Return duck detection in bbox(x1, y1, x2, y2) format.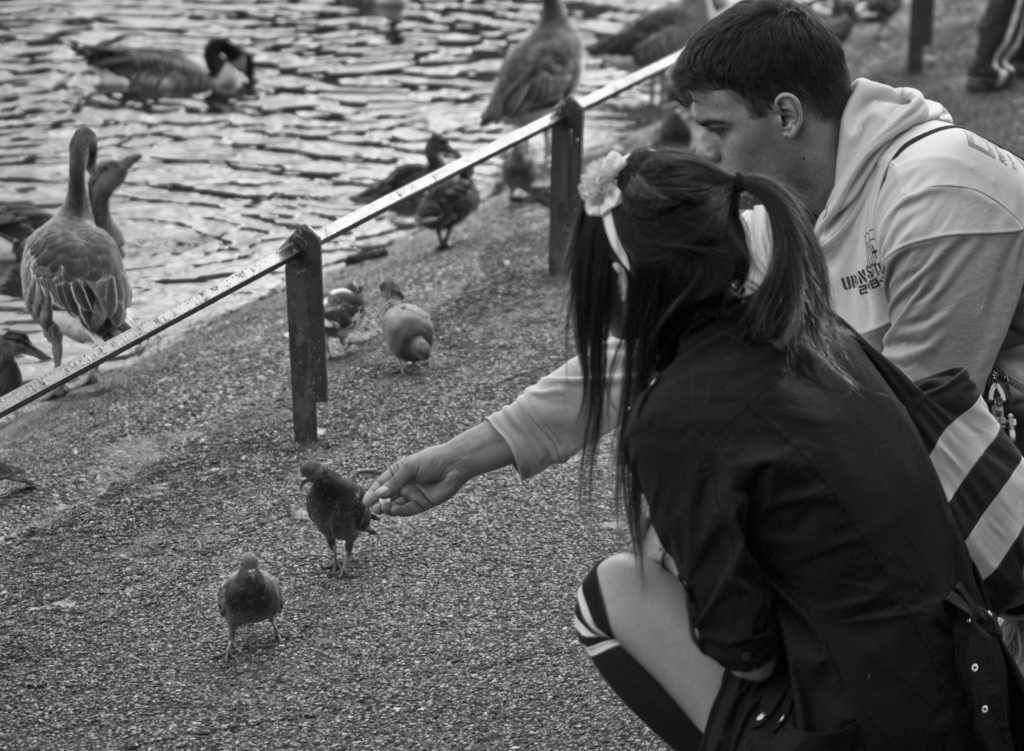
bbox(381, 158, 486, 248).
